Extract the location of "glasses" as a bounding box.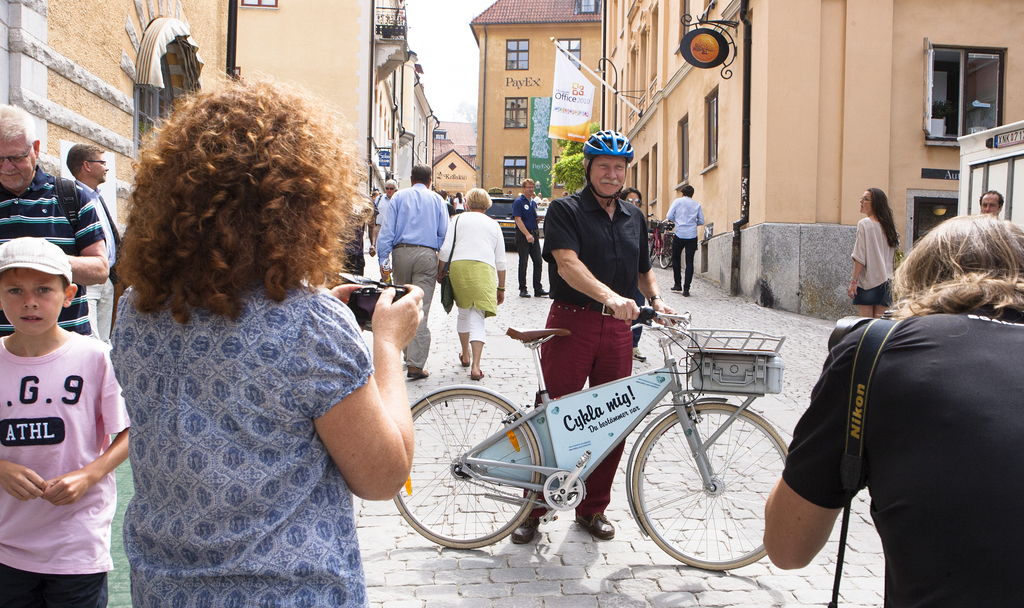
left=0, top=140, right=33, bottom=169.
